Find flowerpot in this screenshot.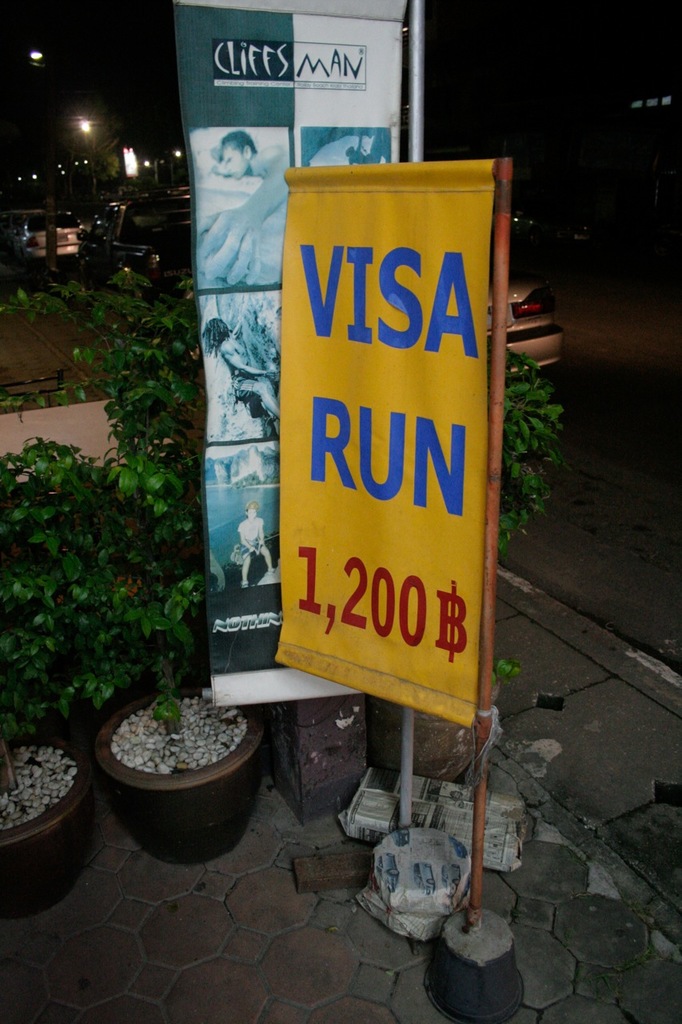
The bounding box for flowerpot is bbox=[86, 670, 269, 864].
